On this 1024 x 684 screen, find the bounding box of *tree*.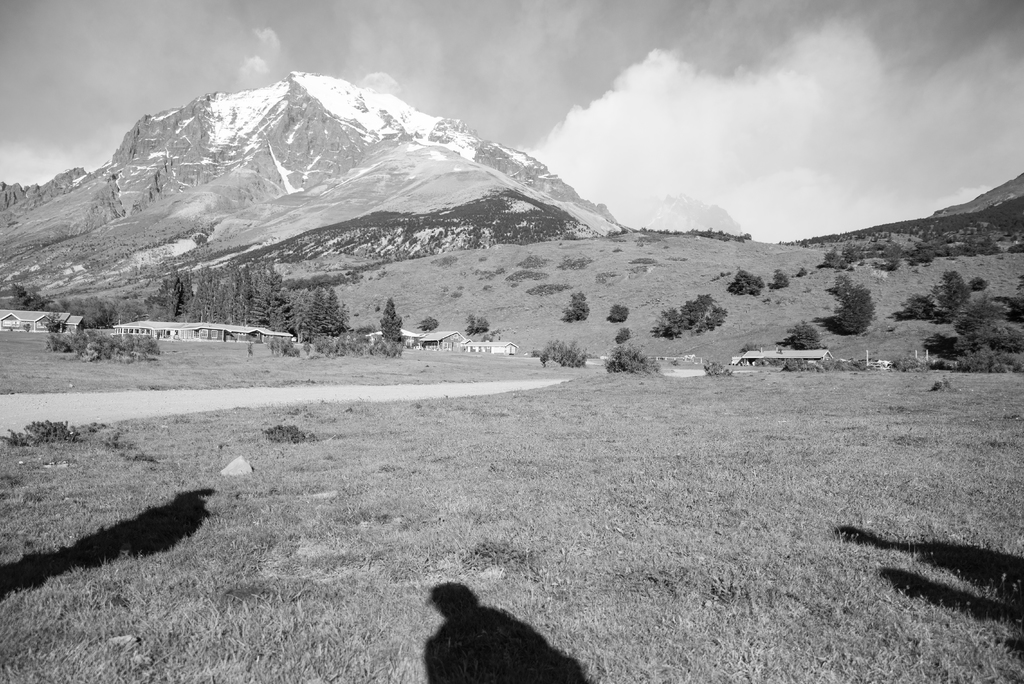
Bounding box: pyautogui.locateOnScreen(722, 271, 756, 292).
